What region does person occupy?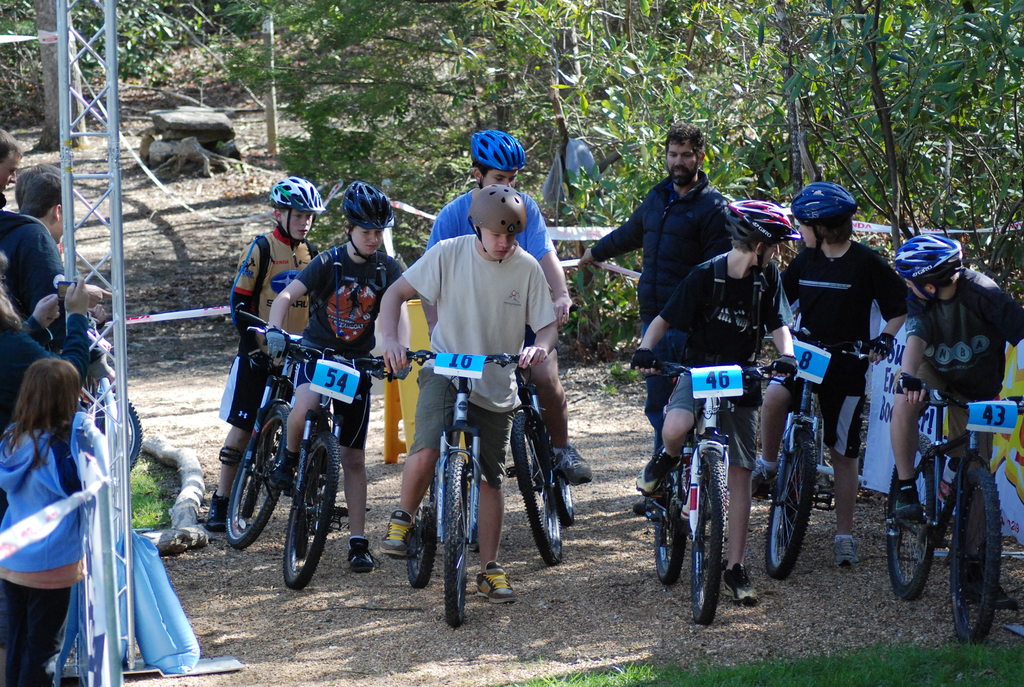
886:232:1023:615.
